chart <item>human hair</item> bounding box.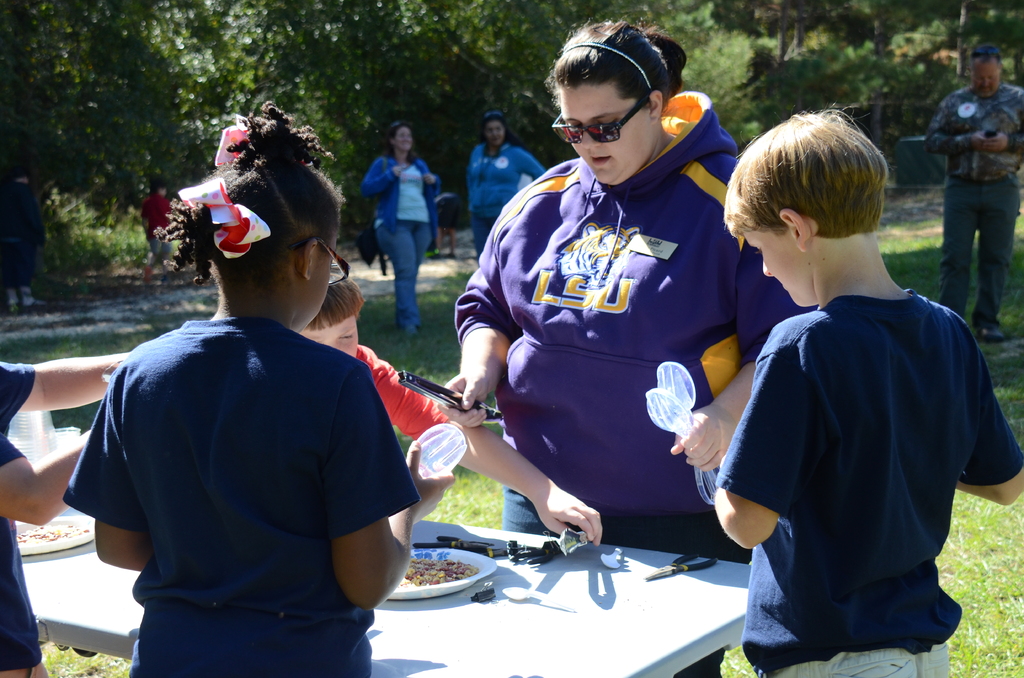
Charted: {"left": 722, "top": 100, "right": 895, "bottom": 239}.
